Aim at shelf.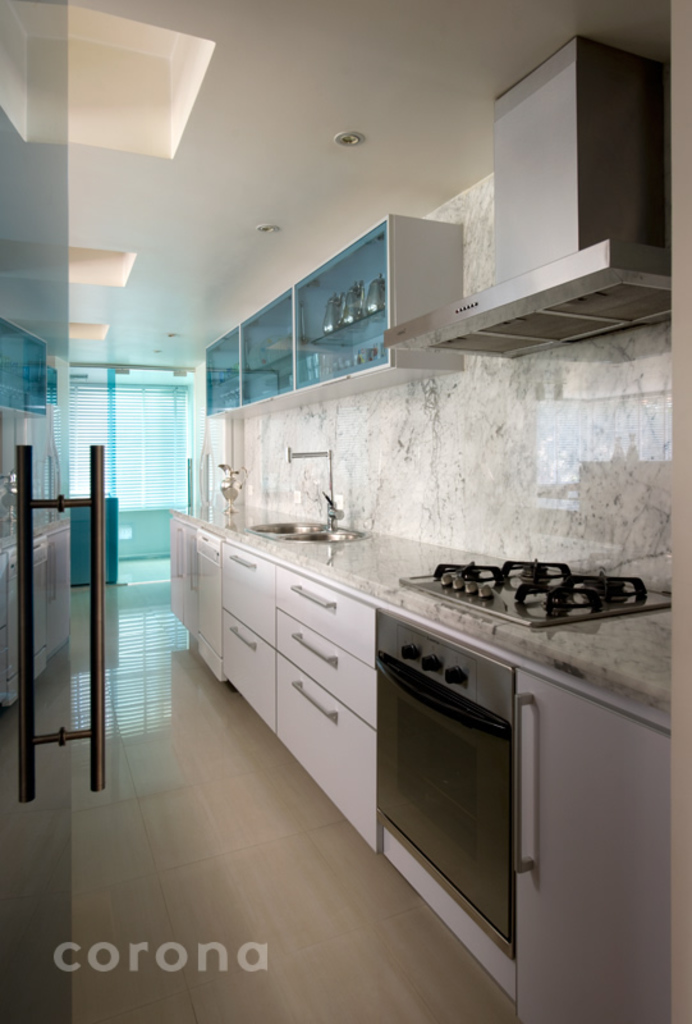
Aimed at (left=188, top=209, right=460, bottom=424).
